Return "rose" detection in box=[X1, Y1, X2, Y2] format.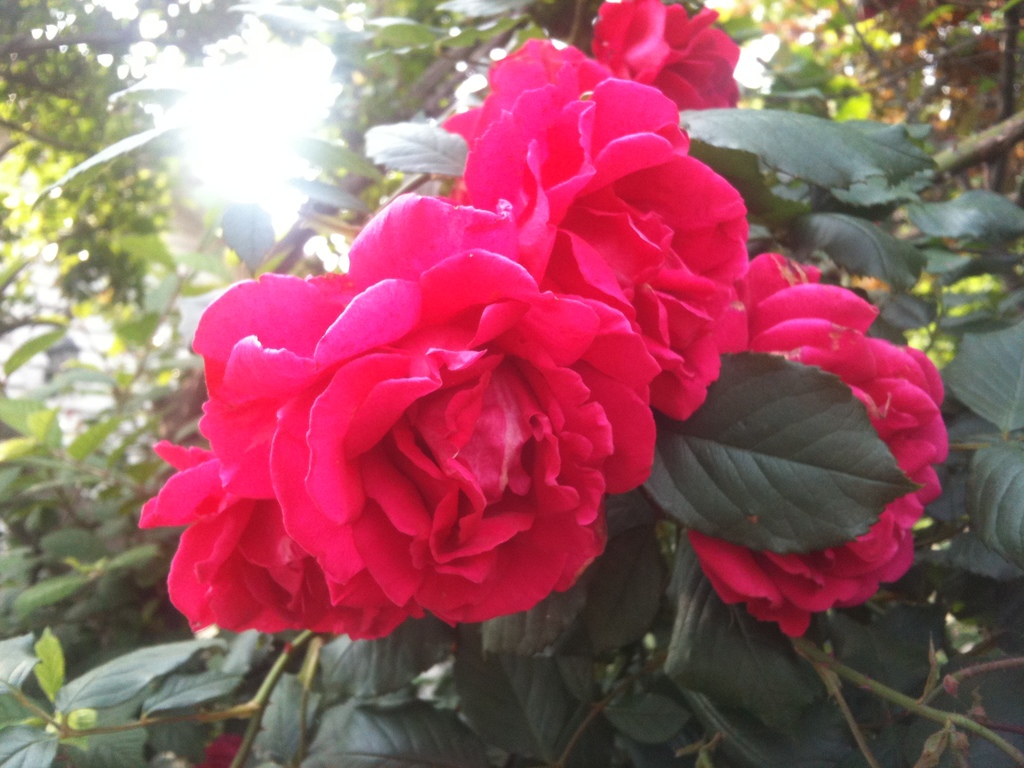
box=[589, 0, 740, 110].
